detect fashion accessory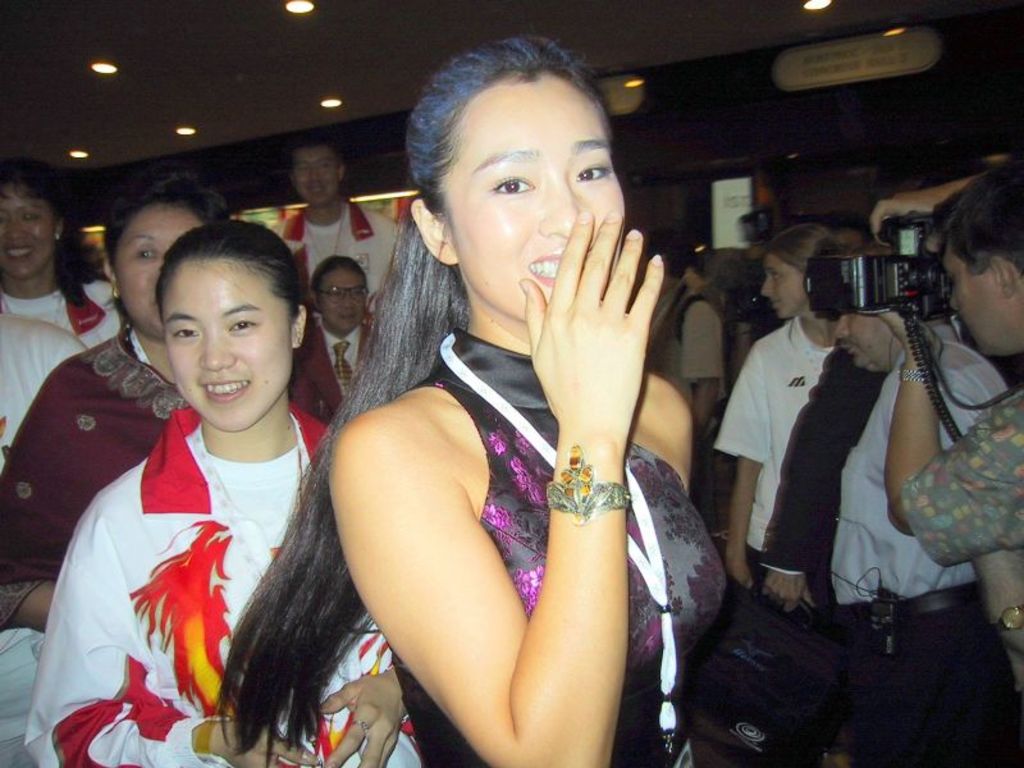
<box>351,713,369,735</box>
